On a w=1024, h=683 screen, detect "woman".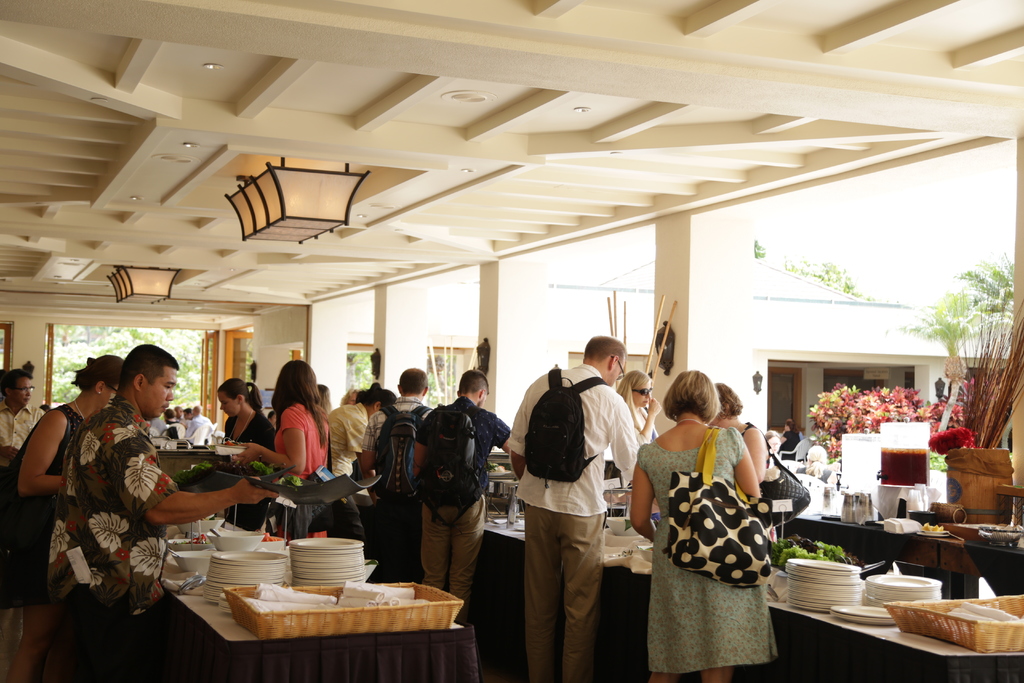
(709,379,779,482).
